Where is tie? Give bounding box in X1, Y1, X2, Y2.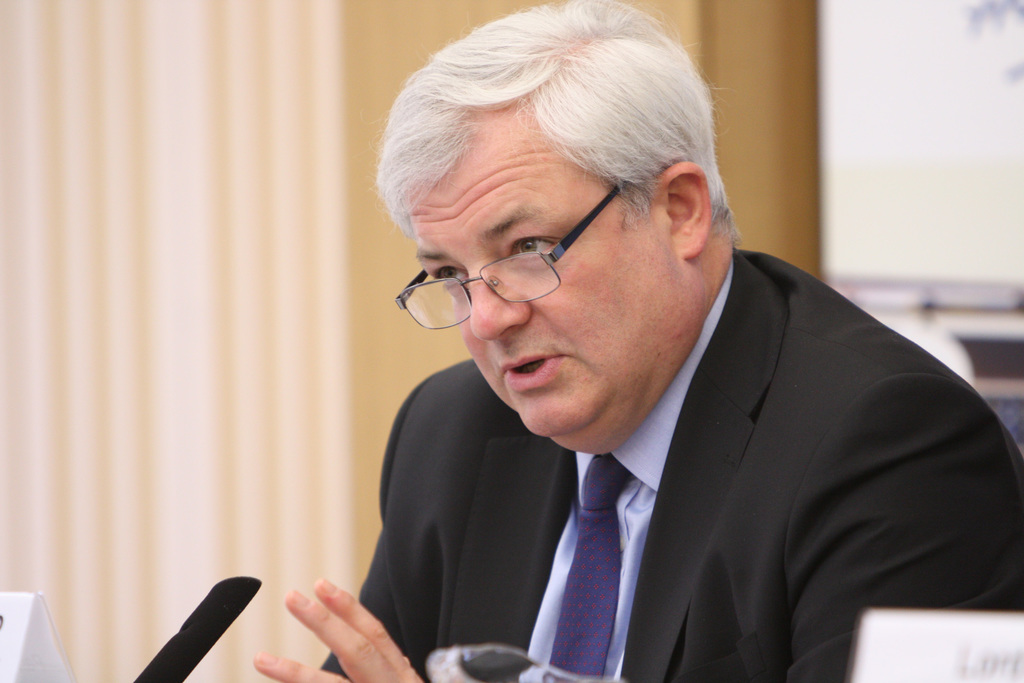
545, 445, 650, 682.
